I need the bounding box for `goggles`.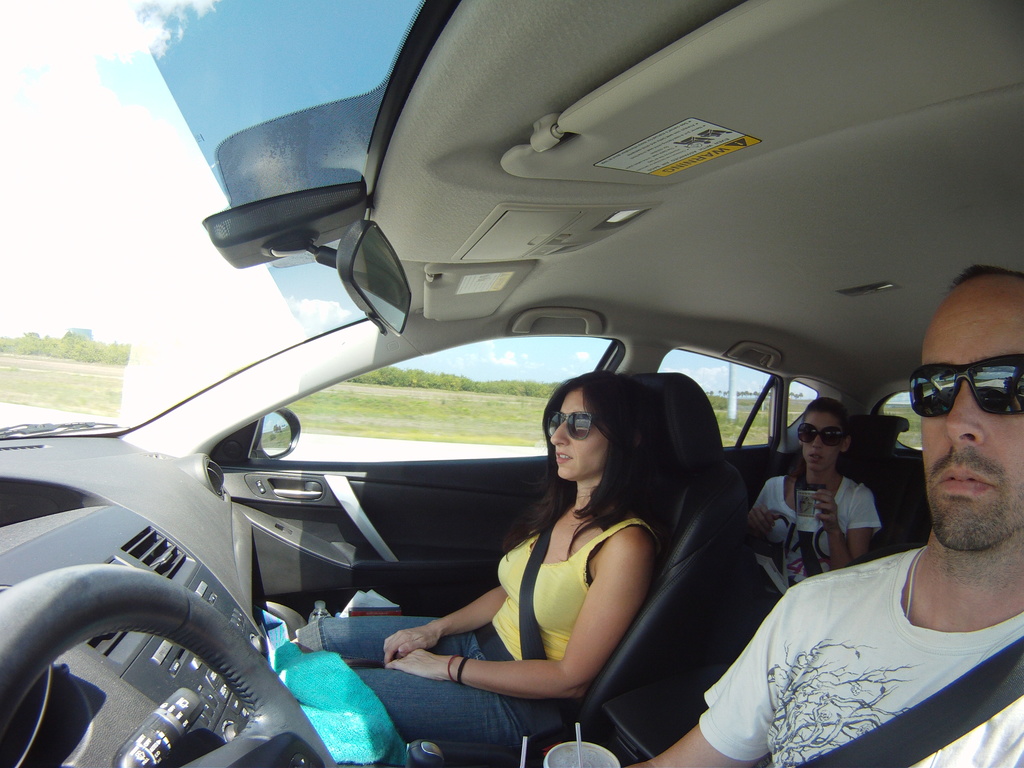
Here it is: left=547, top=410, right=607, bottom=440.
